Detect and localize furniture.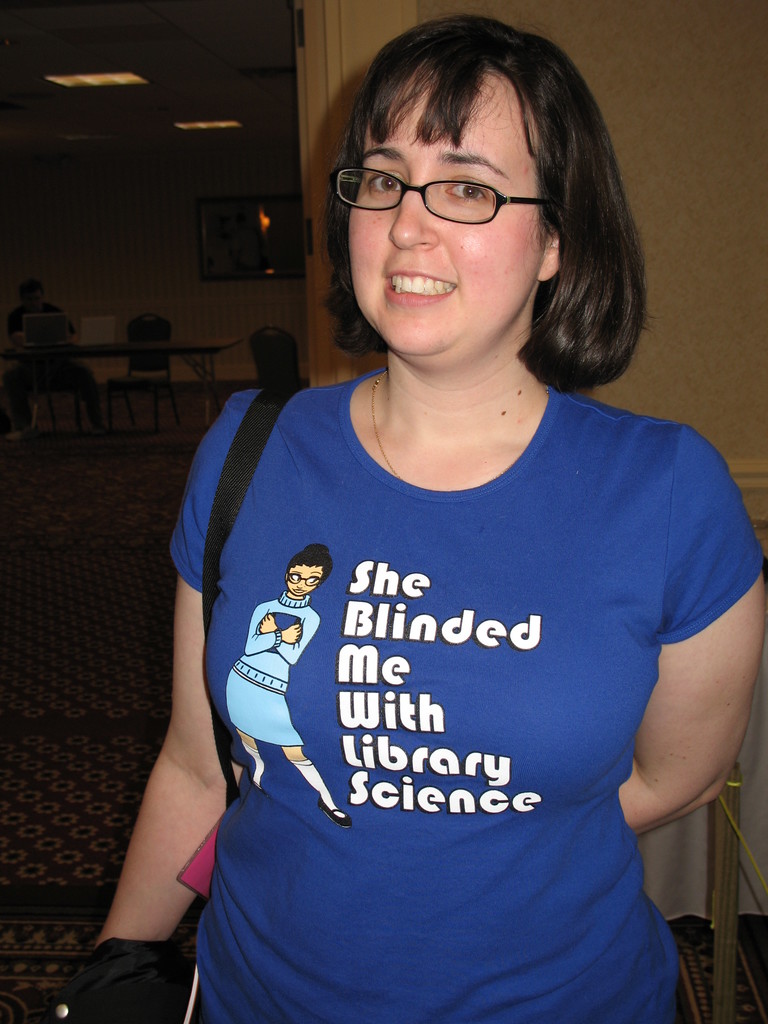
Localized at (0,335,240,430).
